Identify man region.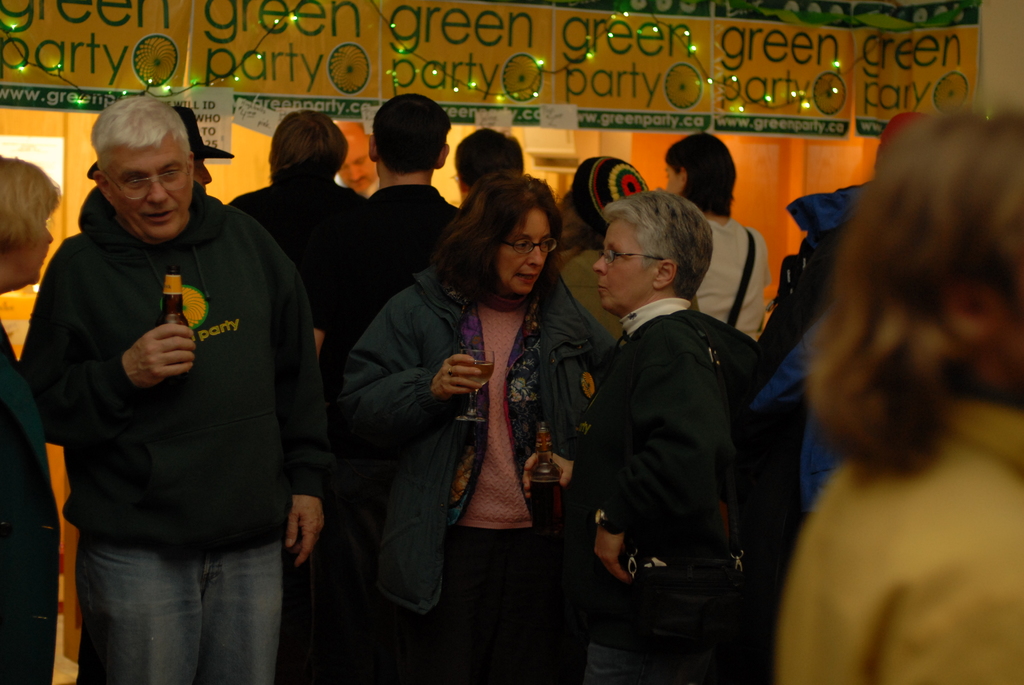
Region: <bbox>15, 93, 330, 684</bbox>.
